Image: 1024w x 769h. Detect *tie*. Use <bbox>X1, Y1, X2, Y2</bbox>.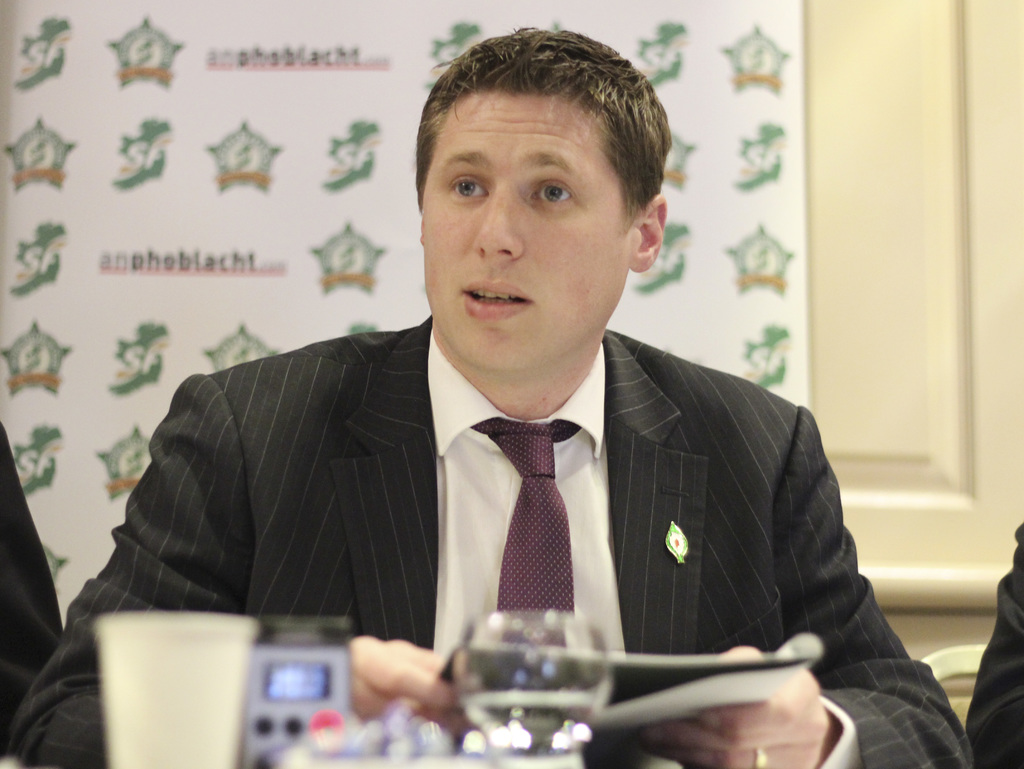
<bbox>470, 414, 583, 660</bbox>.
